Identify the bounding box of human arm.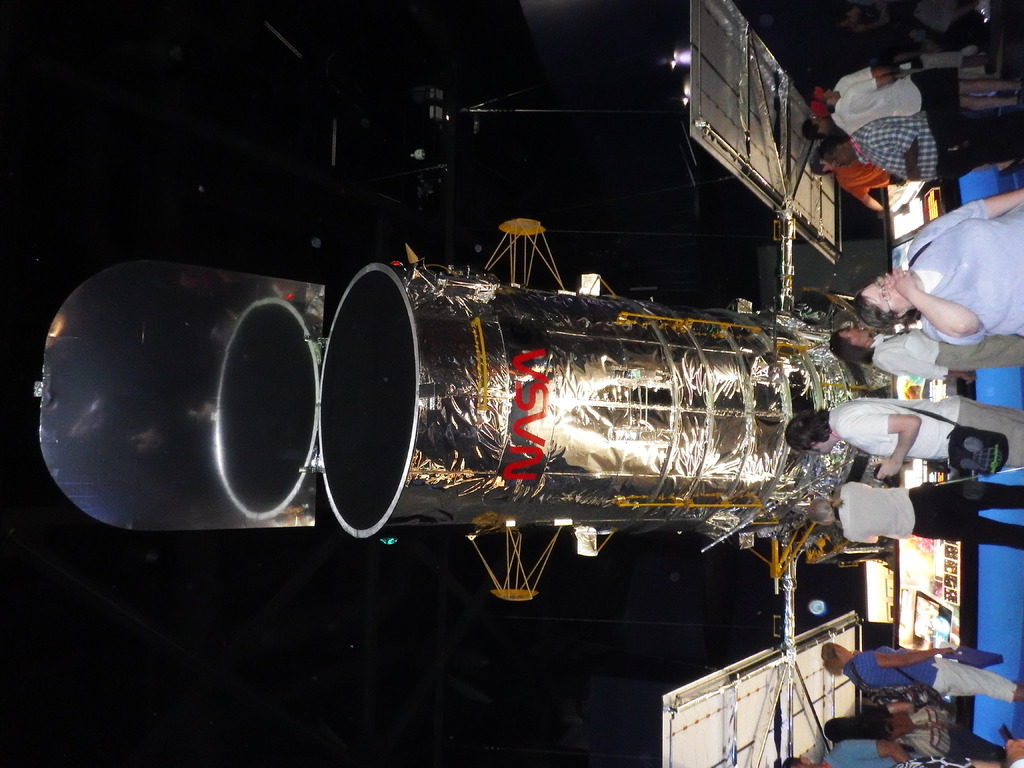
836, 184, 884, 214.
